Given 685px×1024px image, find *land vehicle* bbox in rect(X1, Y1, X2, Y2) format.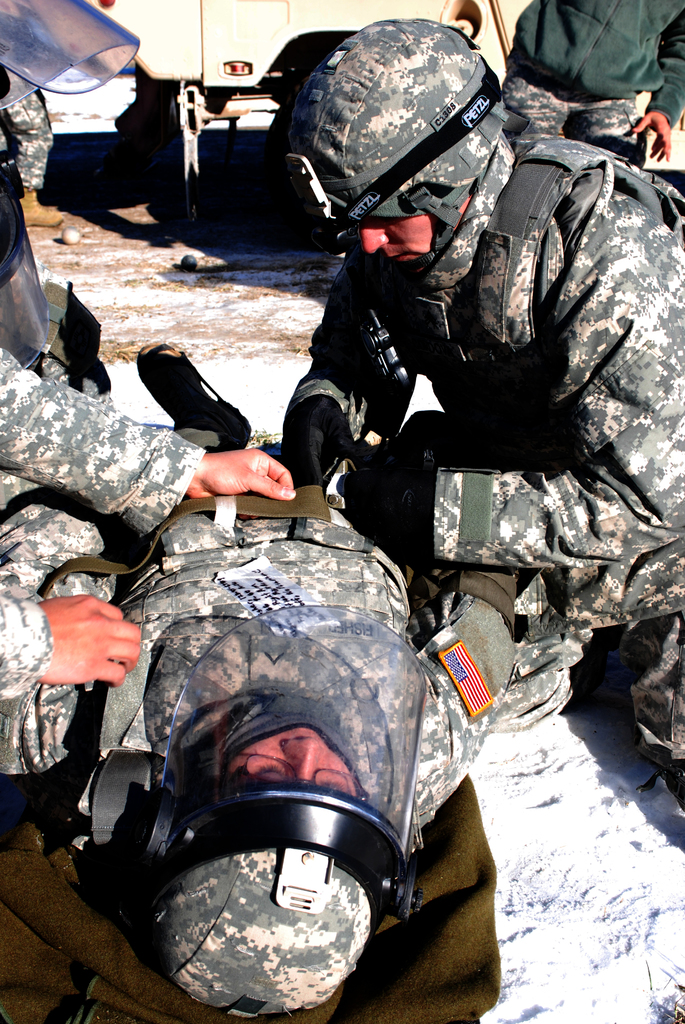
rect(41, 0, 527, 133).
